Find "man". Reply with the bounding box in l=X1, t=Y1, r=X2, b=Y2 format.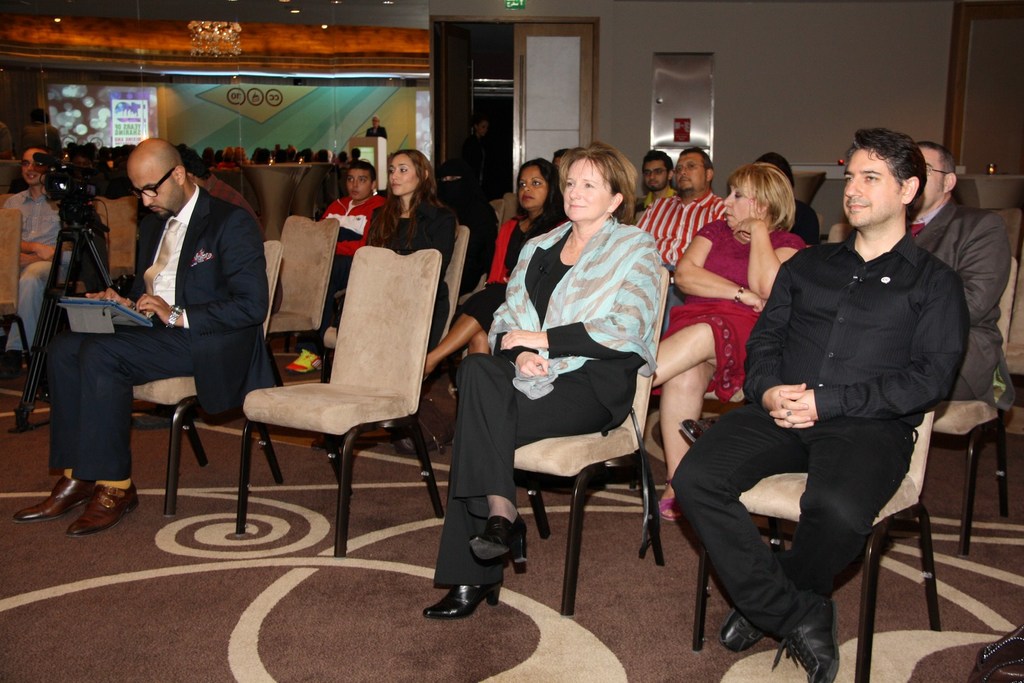
l=41, t=96, r=260, b=525.
